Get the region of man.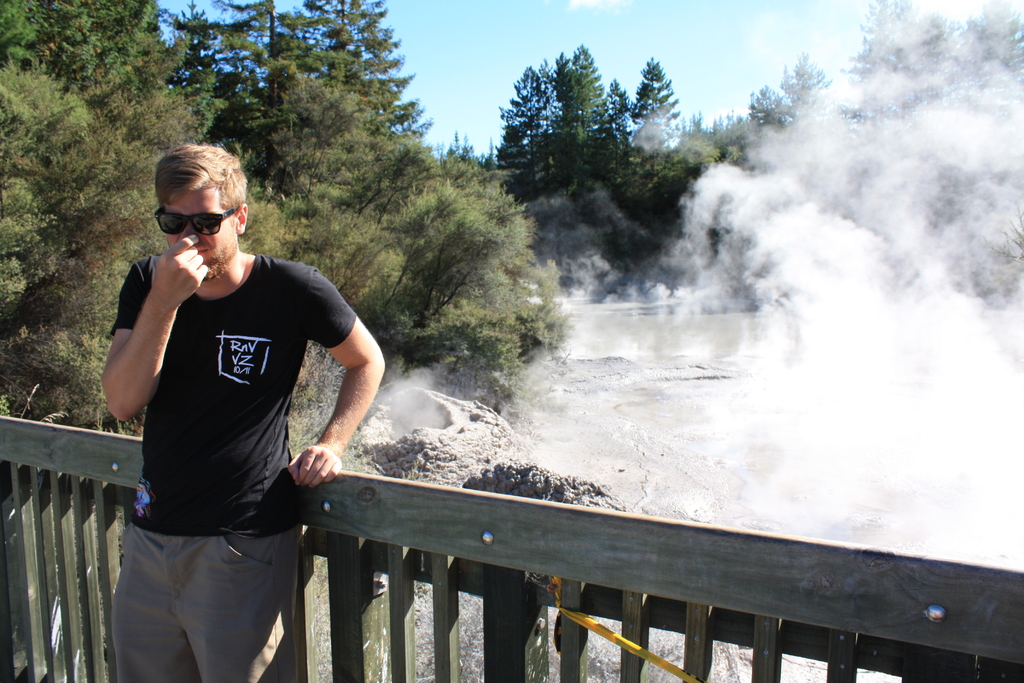
l=93, t=143, r=365, b=676.
